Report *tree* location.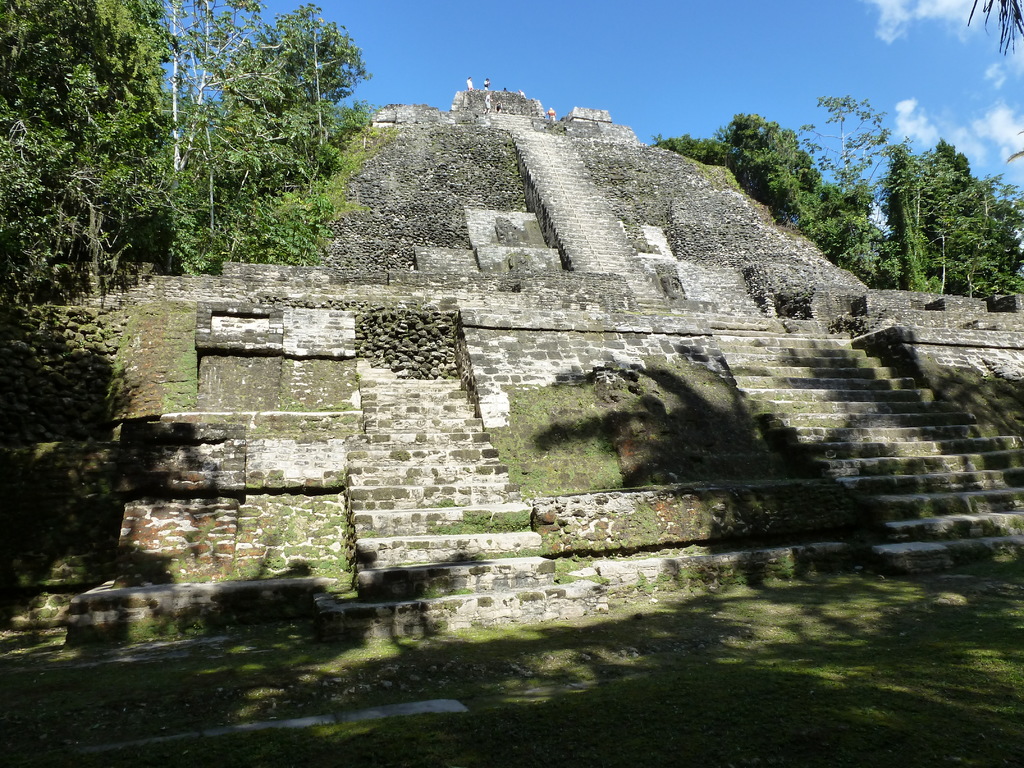
Report: bbox=[0, 0, 403, 401].
